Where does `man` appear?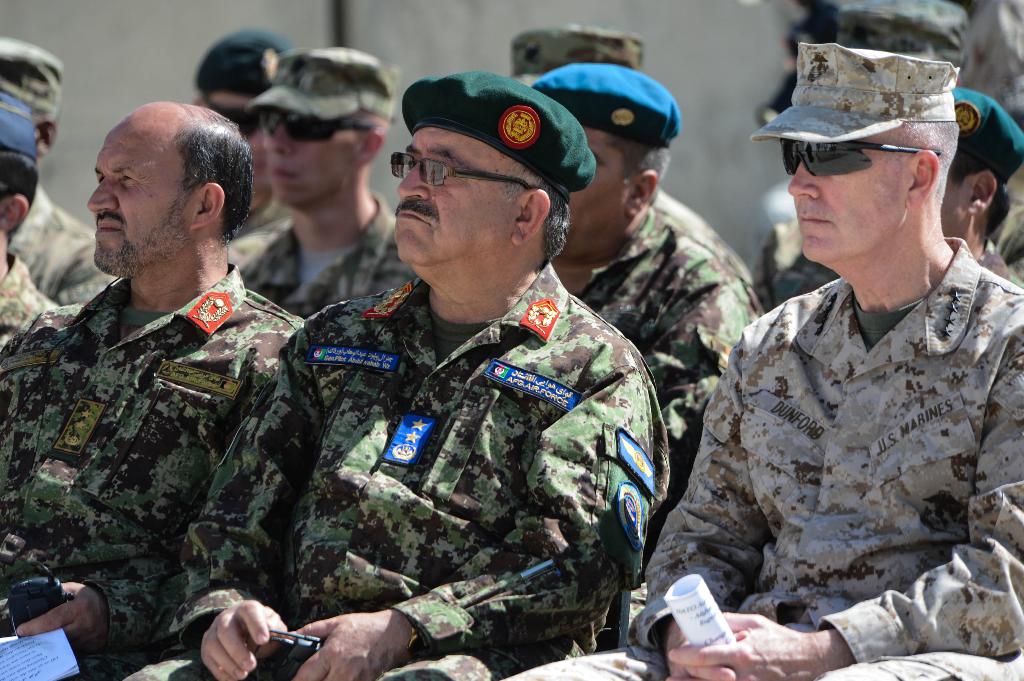
Appears at box=[694, 39, 1021, 643].
